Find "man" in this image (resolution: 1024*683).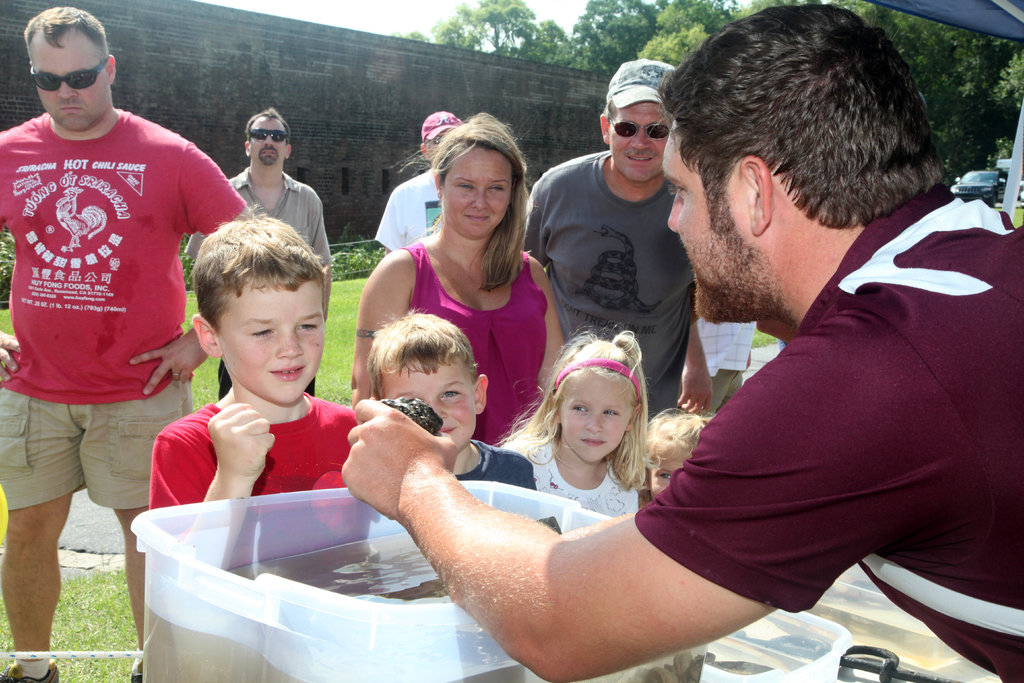
box=[4, 12, 224, 584].
